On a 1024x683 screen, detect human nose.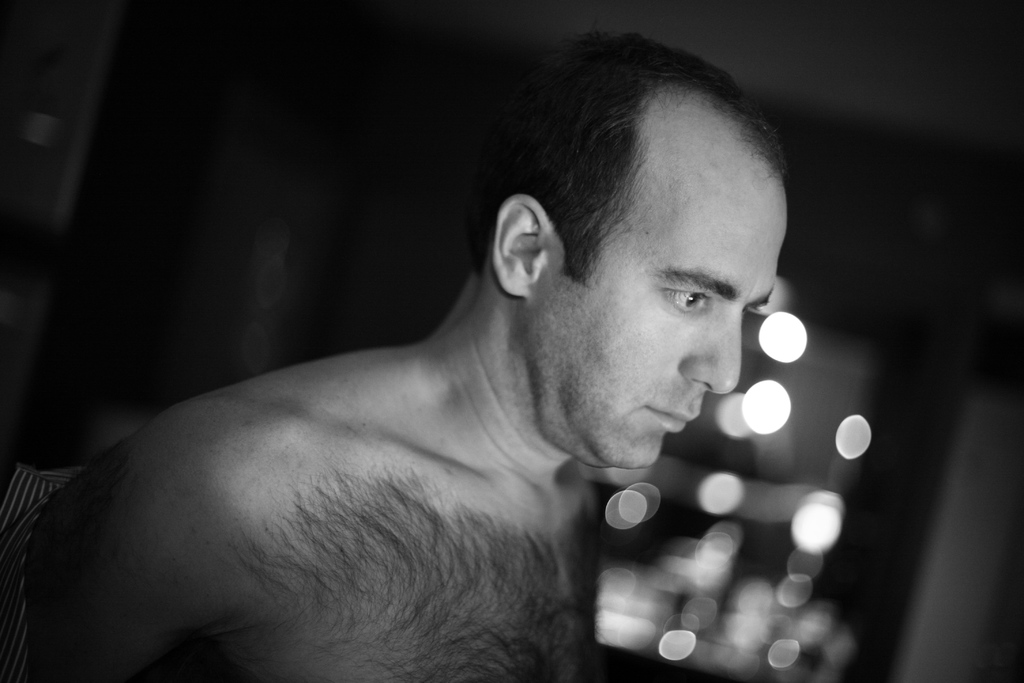
(left=676, top=316, right=740, bottom=396).
